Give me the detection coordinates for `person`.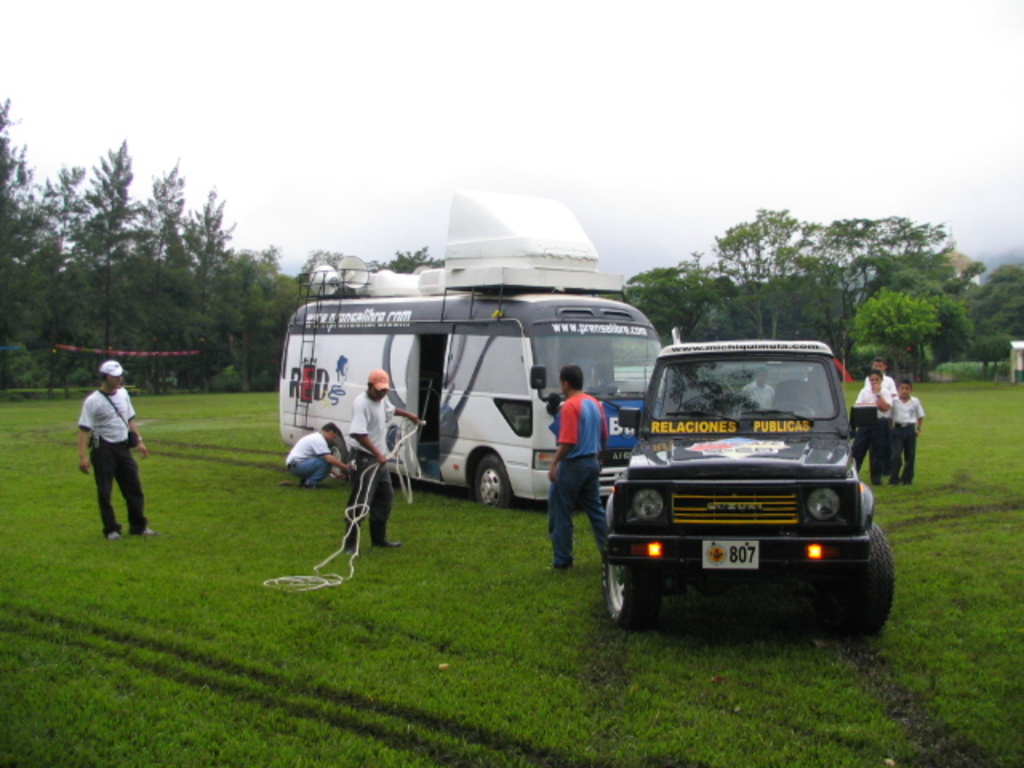
78,357,160,541.
